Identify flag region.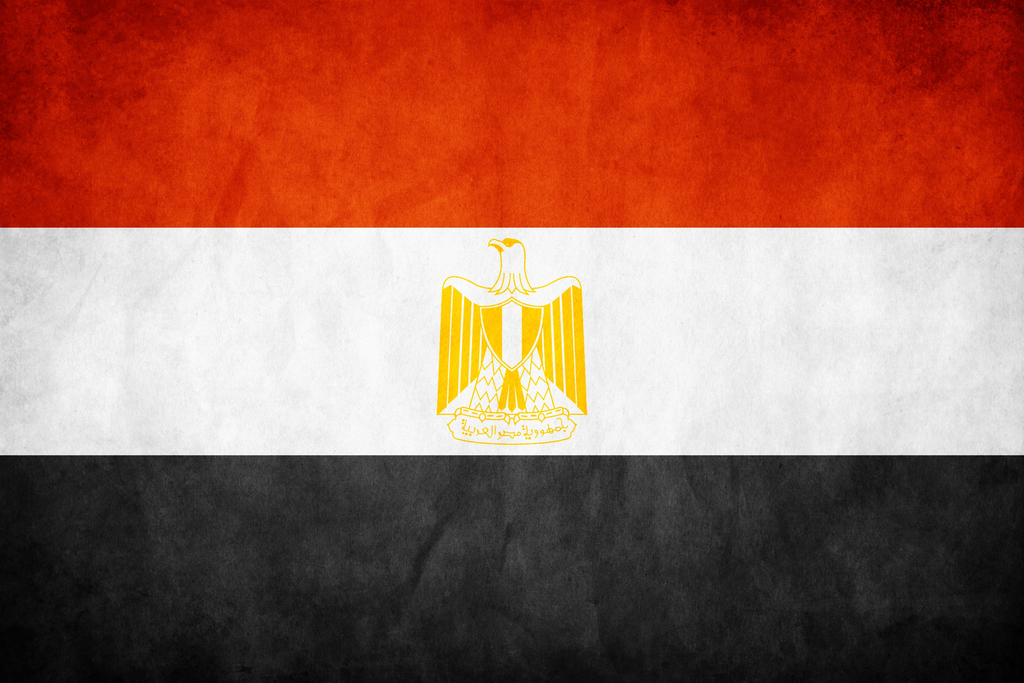
Region: x1=19, y1=116, x2=1023, y2=682.
